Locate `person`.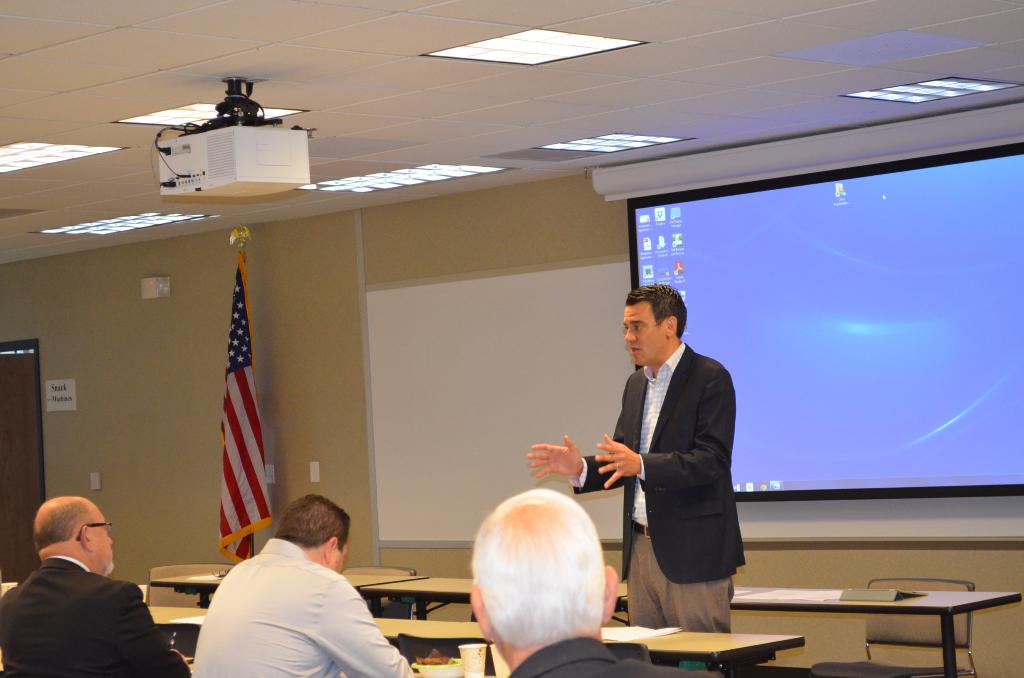
Bounding box: 468 488 691 677.
